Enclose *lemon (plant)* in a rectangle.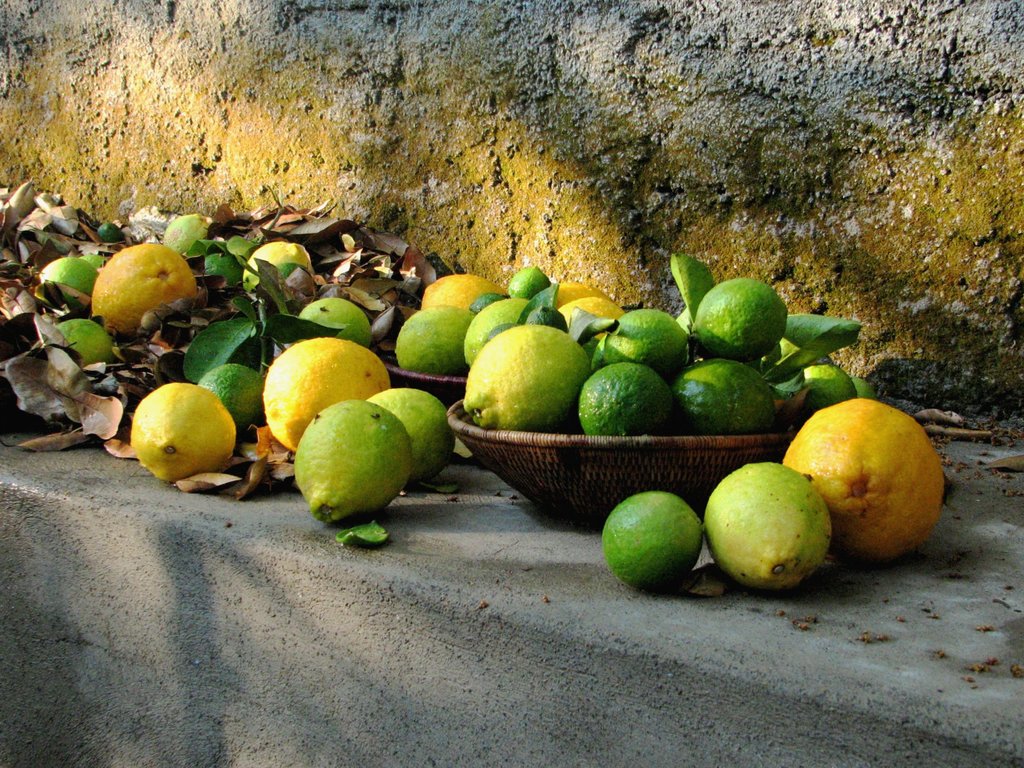
l=202, t=360, r=262, b=436.
